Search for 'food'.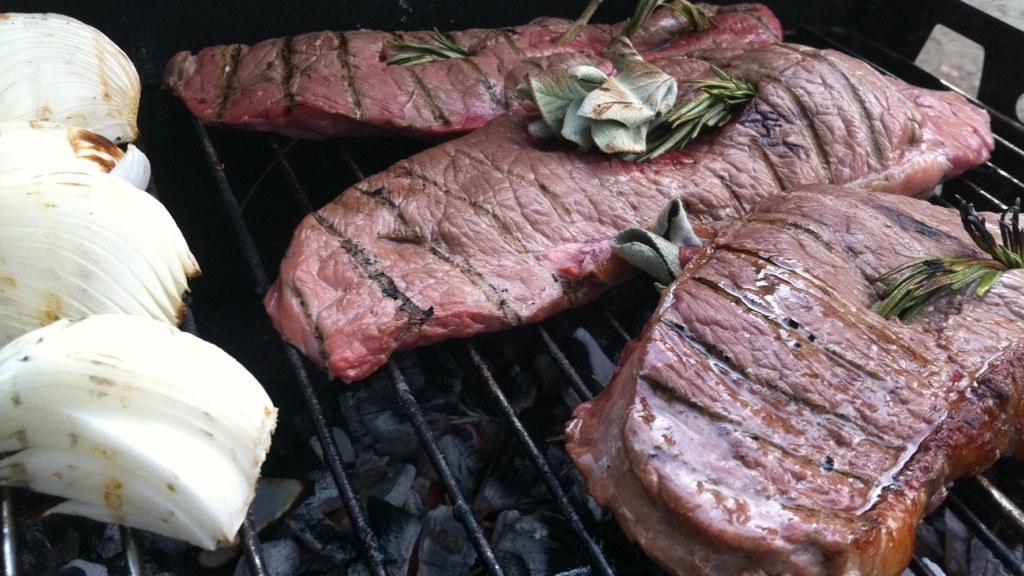
Found at {"x1": 171, "y1": 0, "x2": 784, "y2": 144}.
